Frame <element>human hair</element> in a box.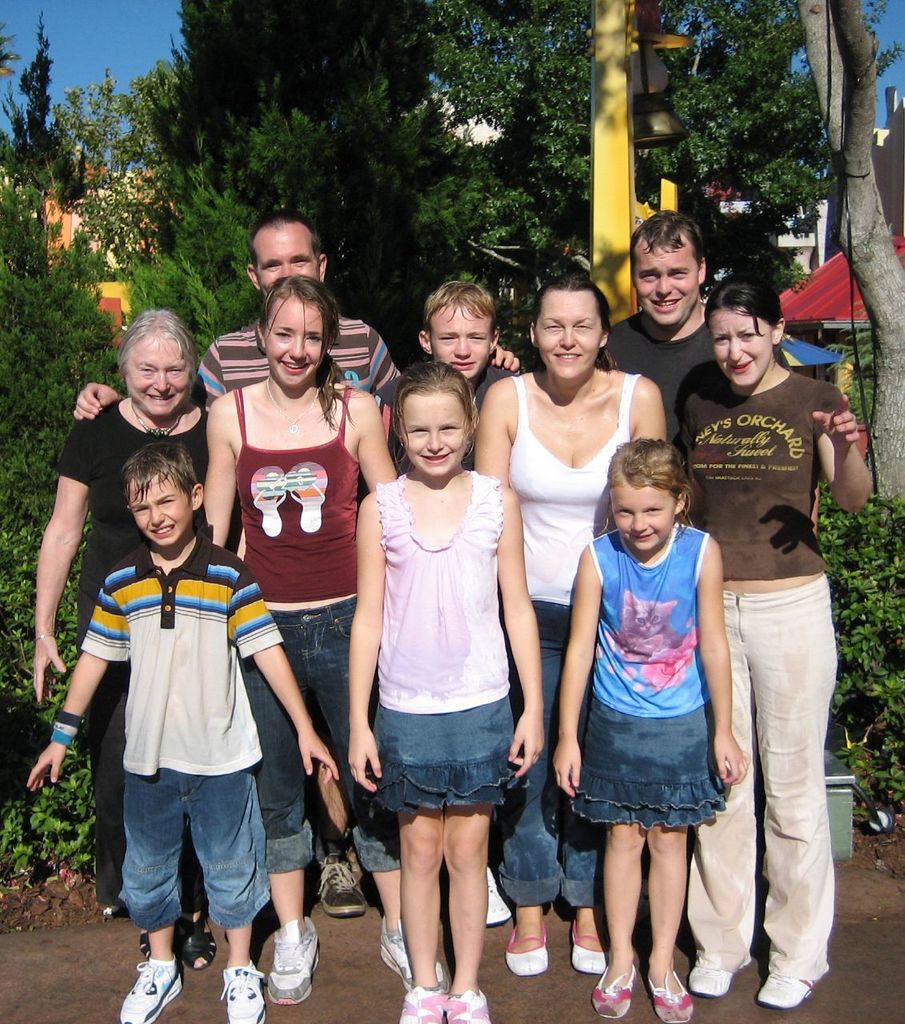
607, 434, 699, 530.
